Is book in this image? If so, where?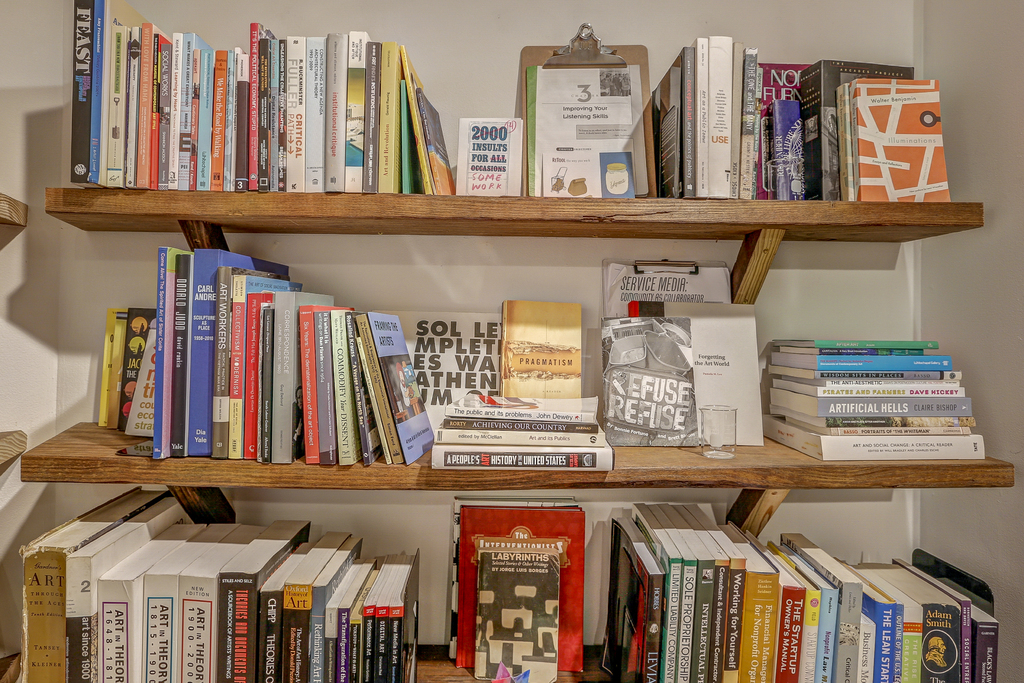
Yes, at bbox=[442, 495, 582, 664].
